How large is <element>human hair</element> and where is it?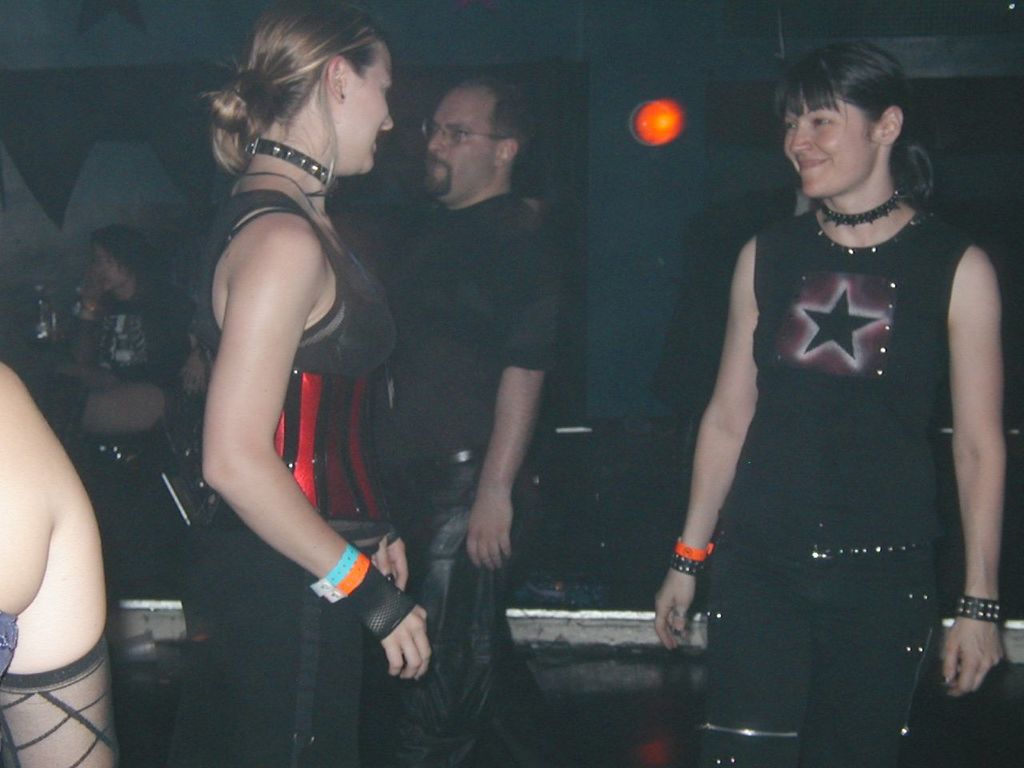
Bounding box: [89, 215, 151, 273].
